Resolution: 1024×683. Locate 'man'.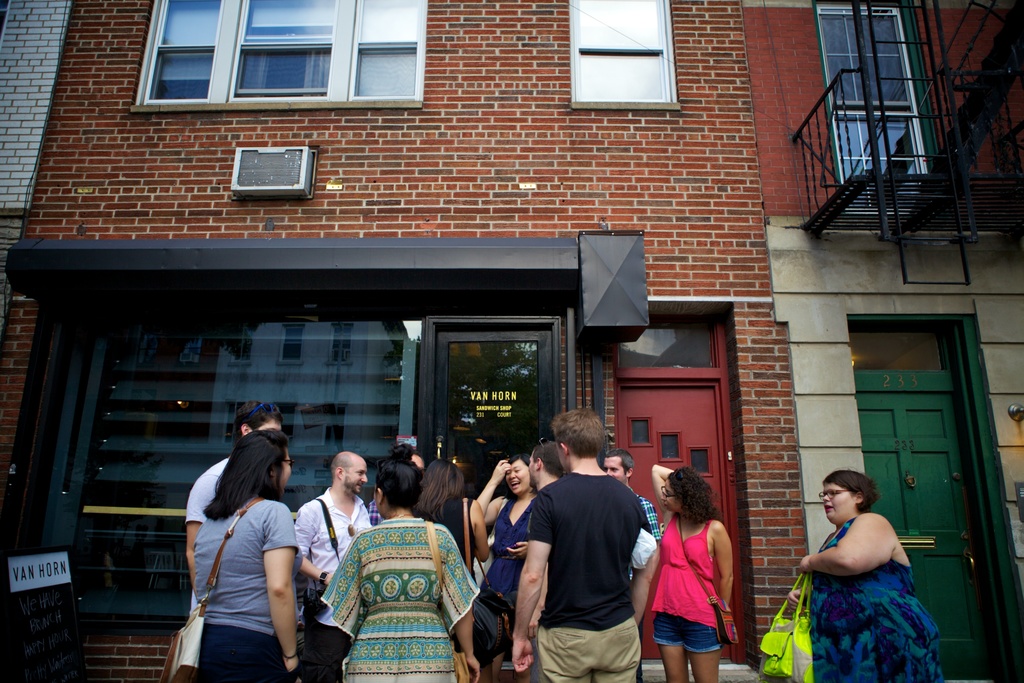
rect(527, 441, 564, 682).
